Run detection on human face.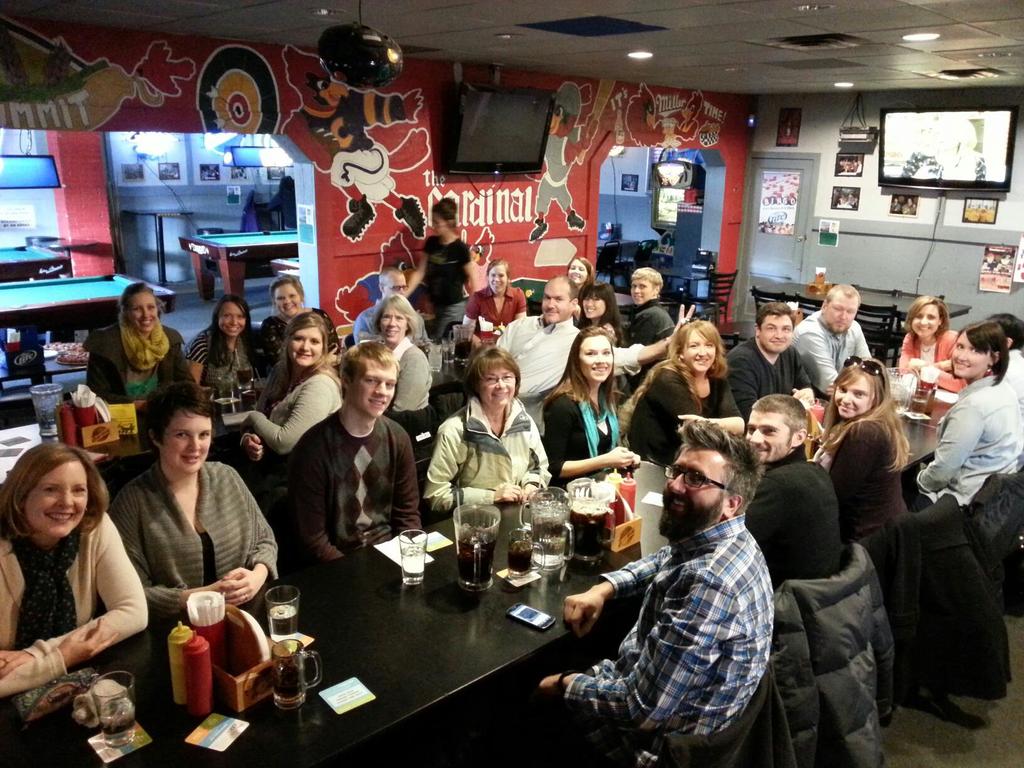
Result: pyautogui.locateOnScreen(289, 324, 326, 368).
